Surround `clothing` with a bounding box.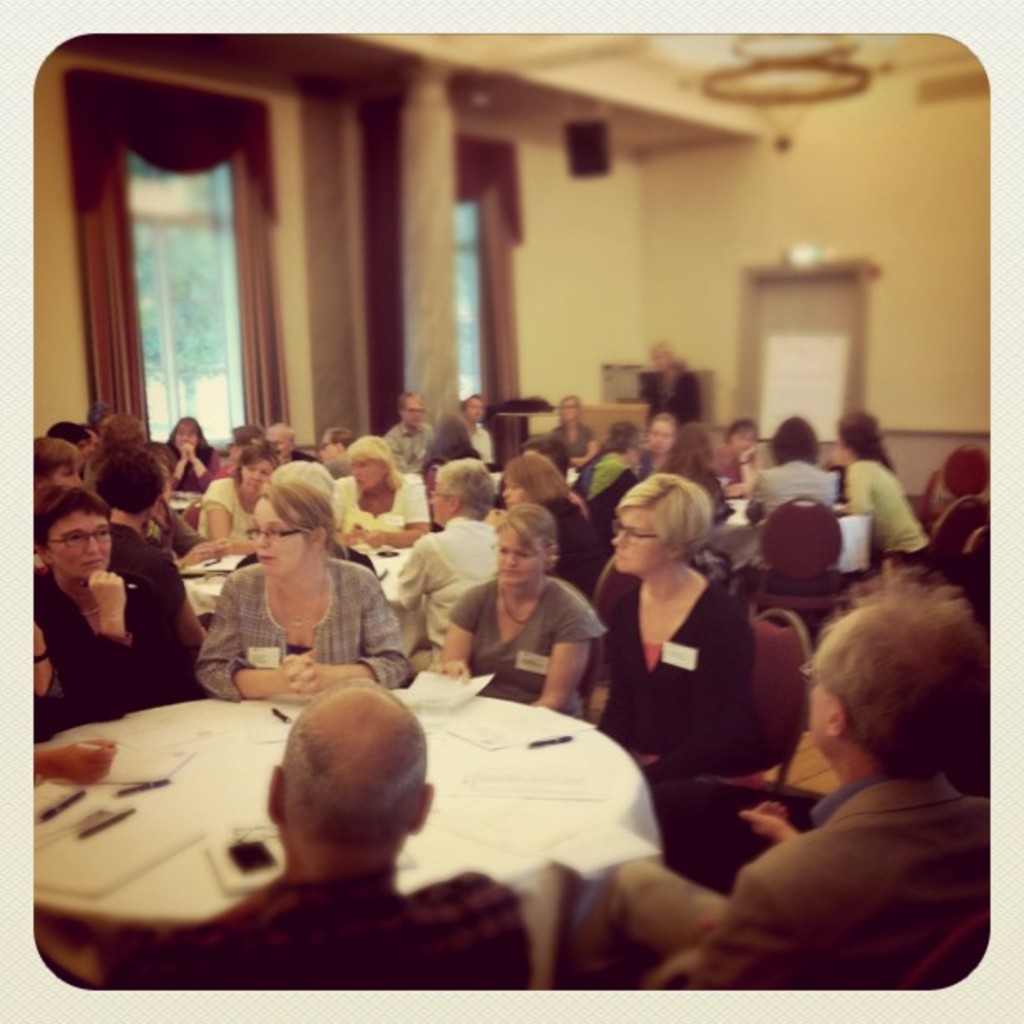
select_region(191, 474, 258, 561).
